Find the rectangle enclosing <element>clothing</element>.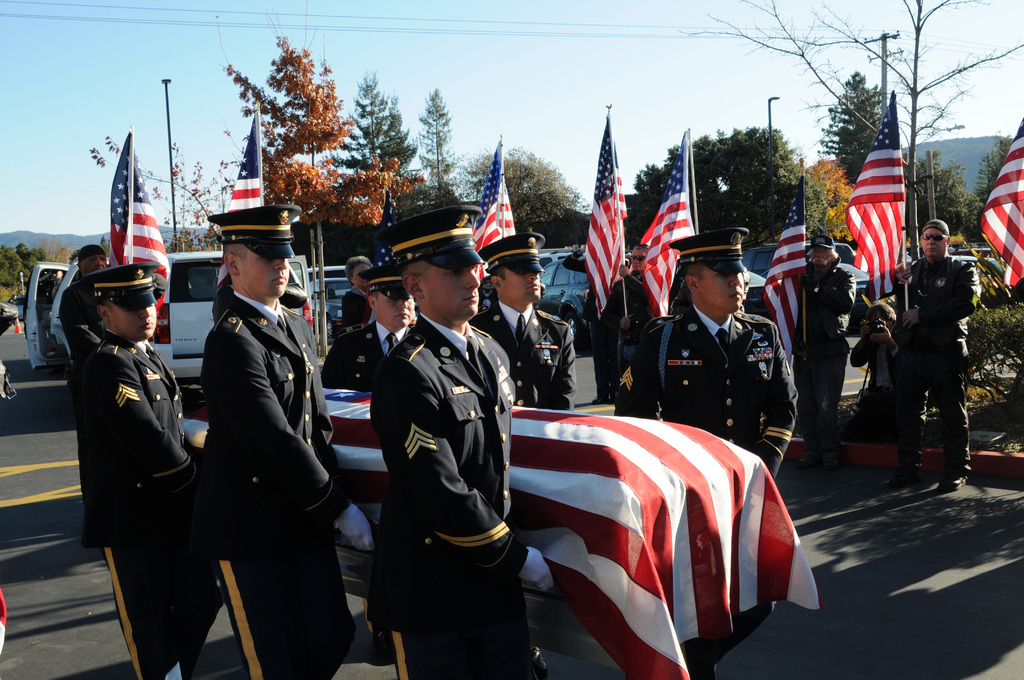
[x1=475, y1=298, x2=580, y2=414].
